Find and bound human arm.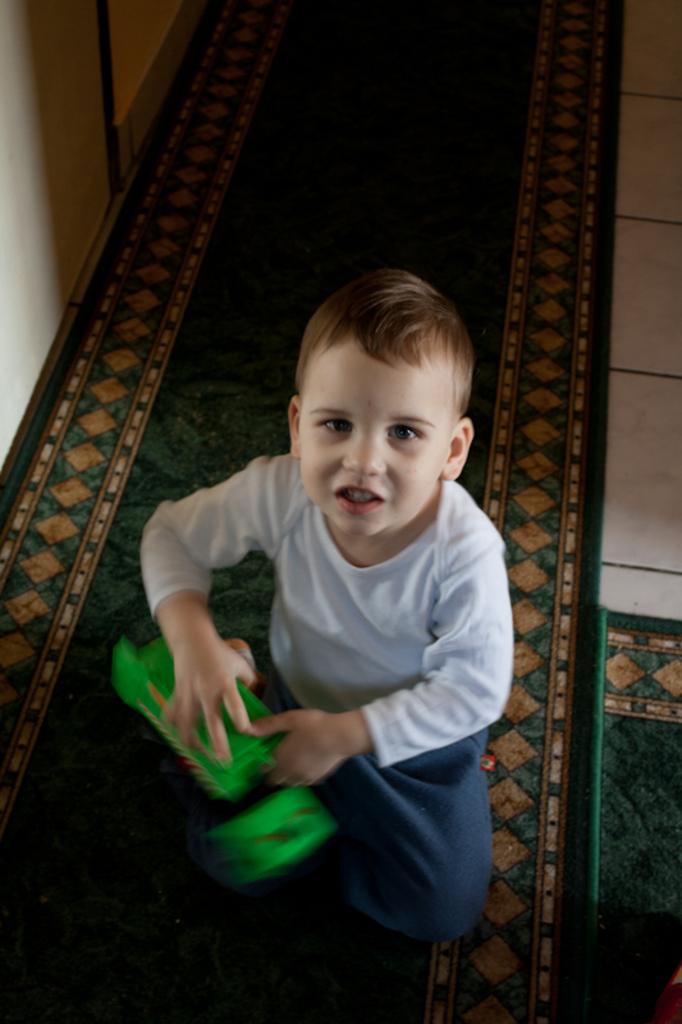
Bound: {"left": 138, "top": 443, "right": 288, "bottom": 764}.
